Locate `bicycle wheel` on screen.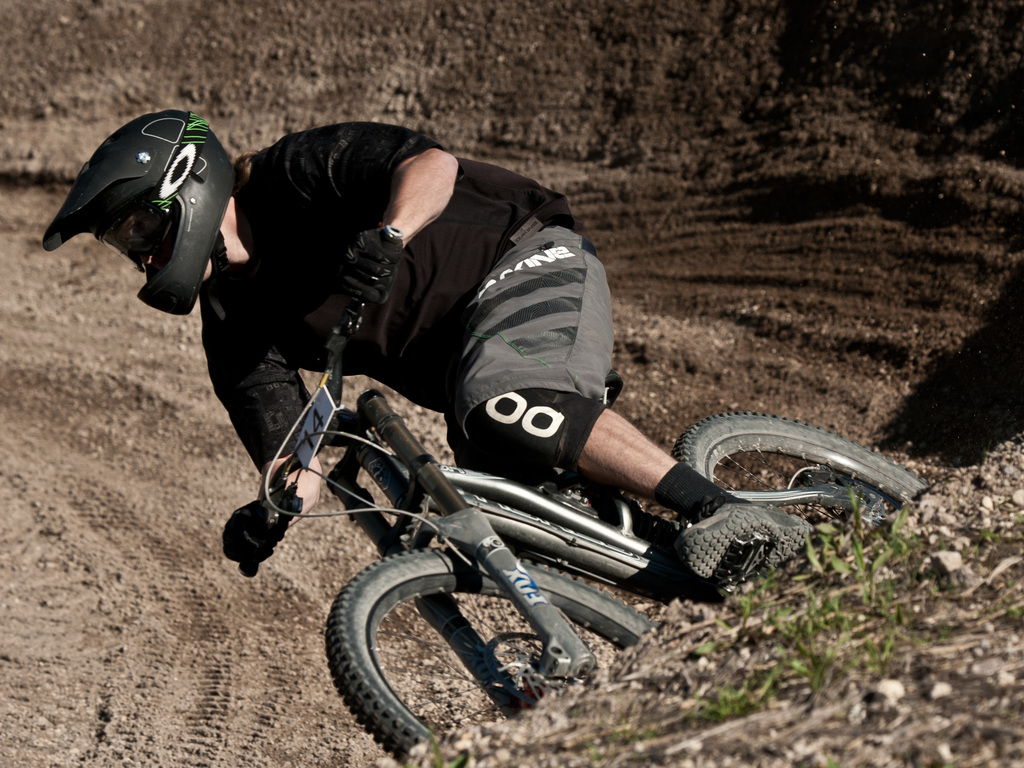
On screen at {"left": 660, "top": 411, "right": 900, "bottom": 545}.
